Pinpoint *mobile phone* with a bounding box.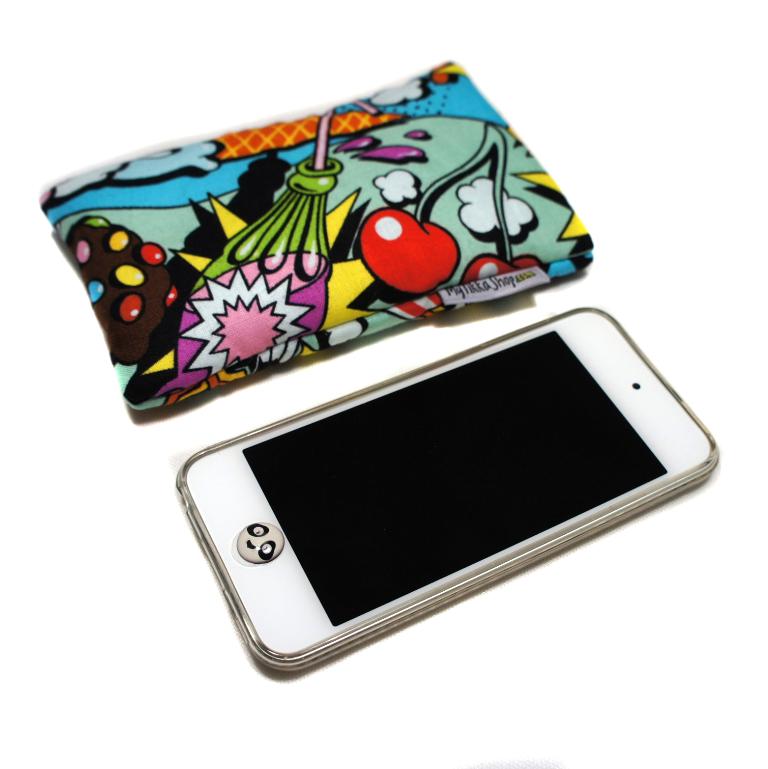
x1=178, y1=307, x2=717, y2=671.
